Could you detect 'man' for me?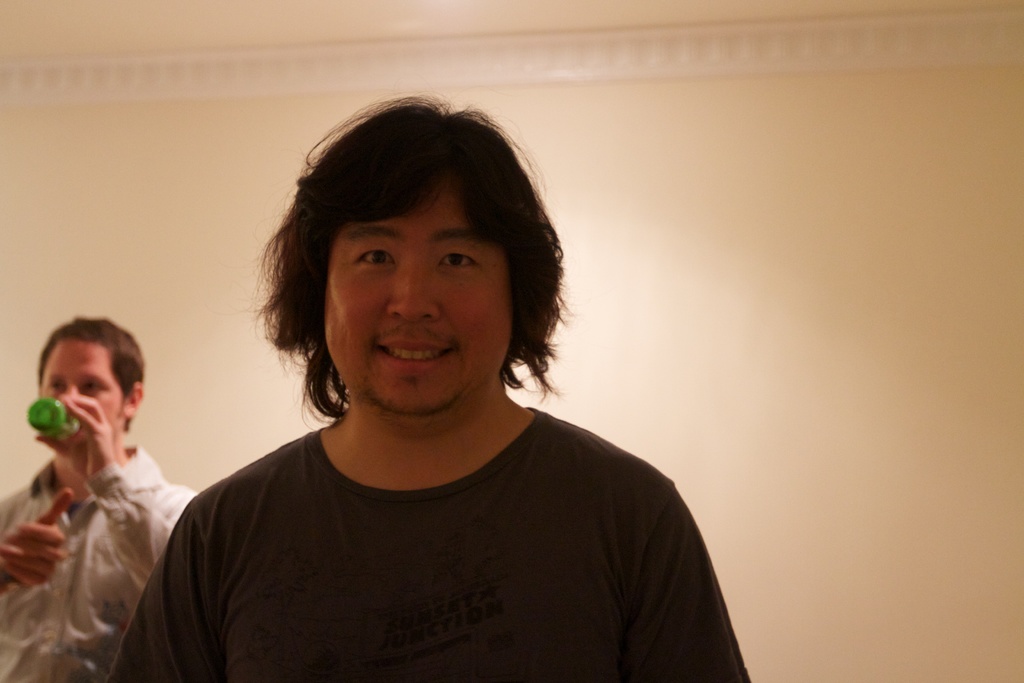
Detection result: x1=0 y1=305 x2=232 y2=674.
